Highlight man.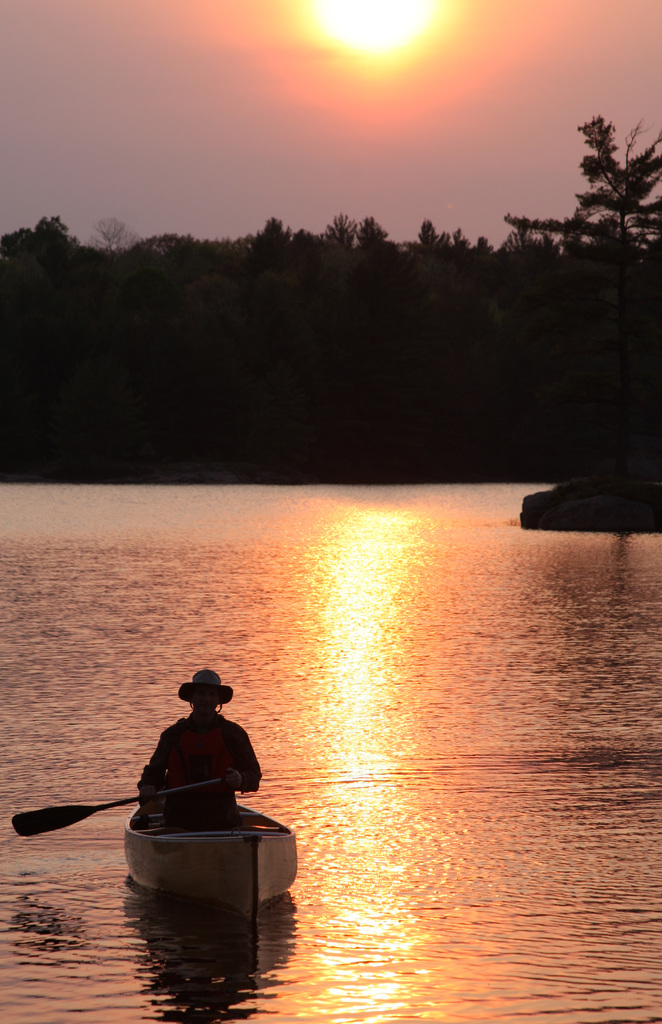
Highlighted region: 127, 676, 272, 860.
